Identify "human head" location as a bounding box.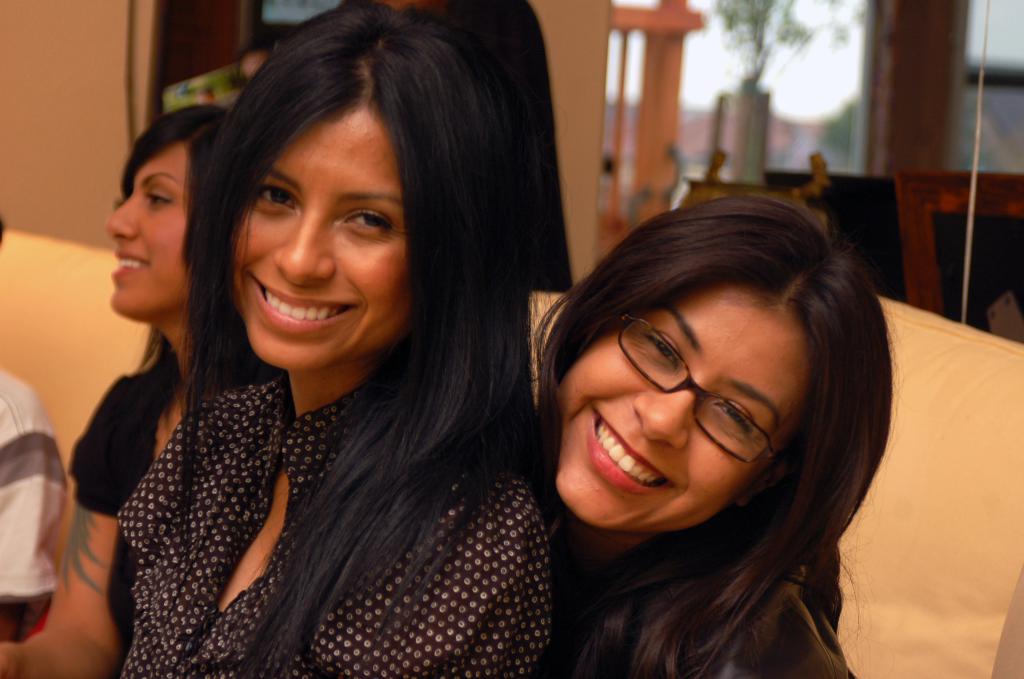
locate(545, 167, 856, 529).
